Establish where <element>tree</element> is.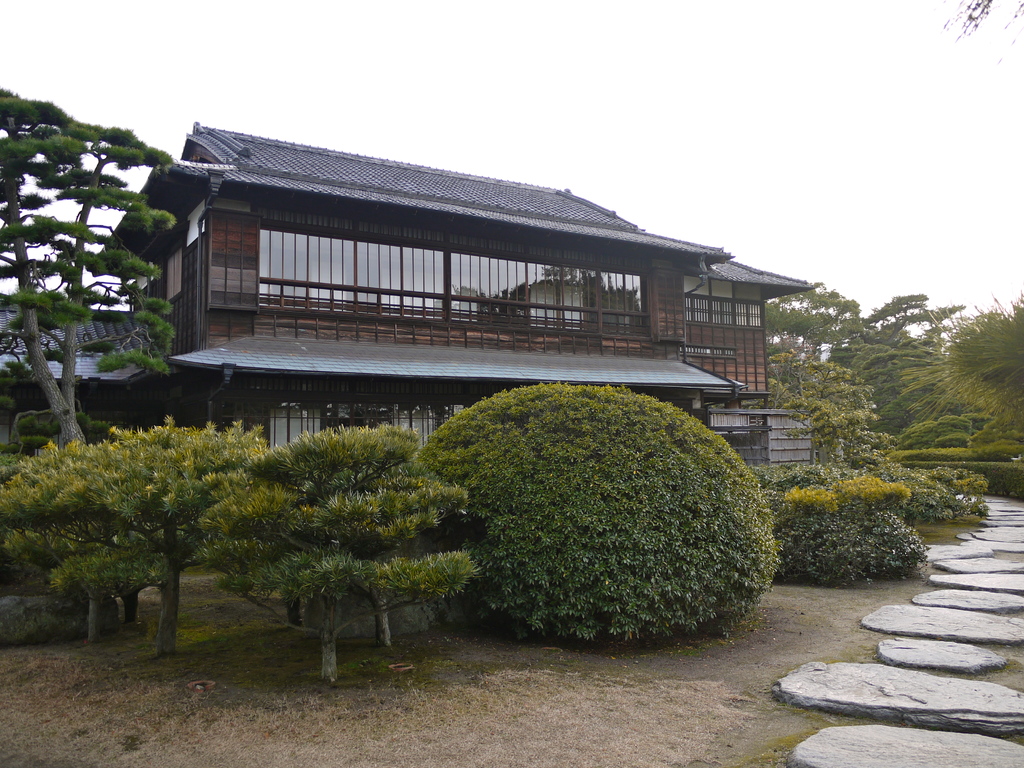
Established at detection(10, 102, 148, 440).
